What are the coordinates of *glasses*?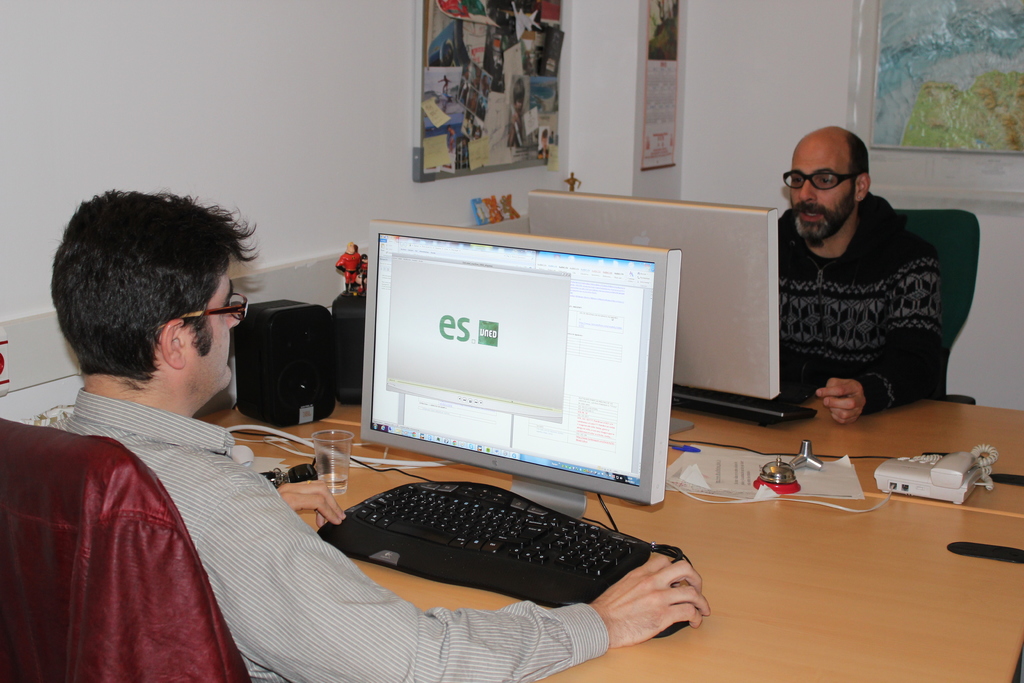
<bbox>790, 161, 890, 204</bbox>.
